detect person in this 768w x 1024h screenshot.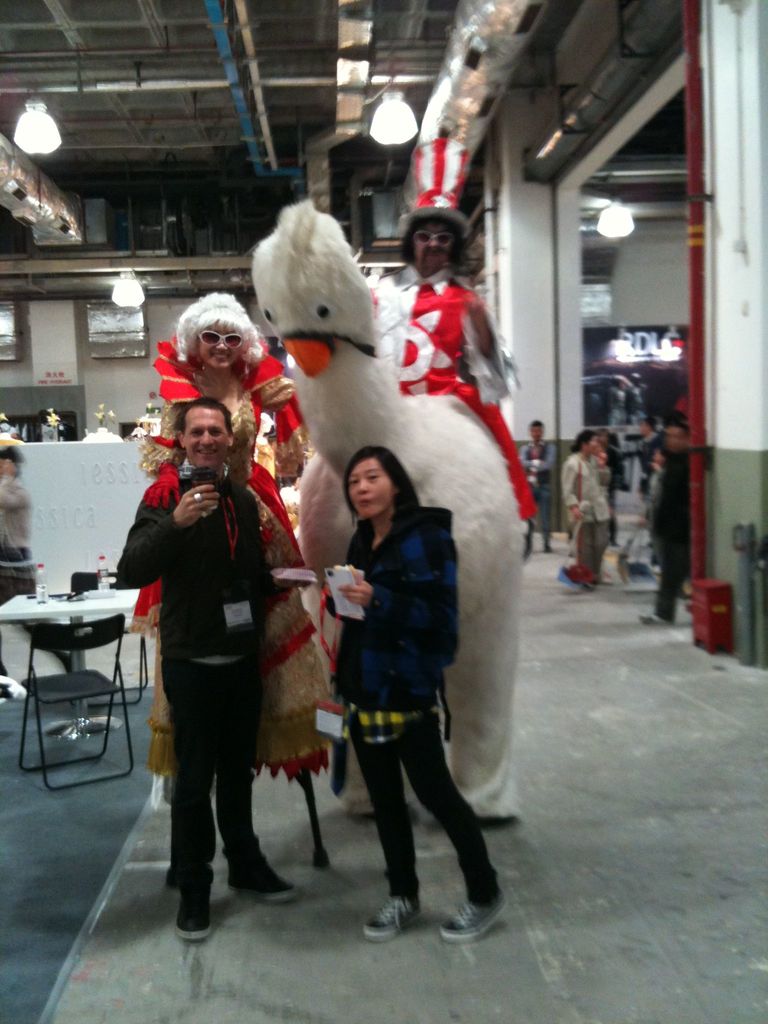
Detection: 638,420,701,628.
